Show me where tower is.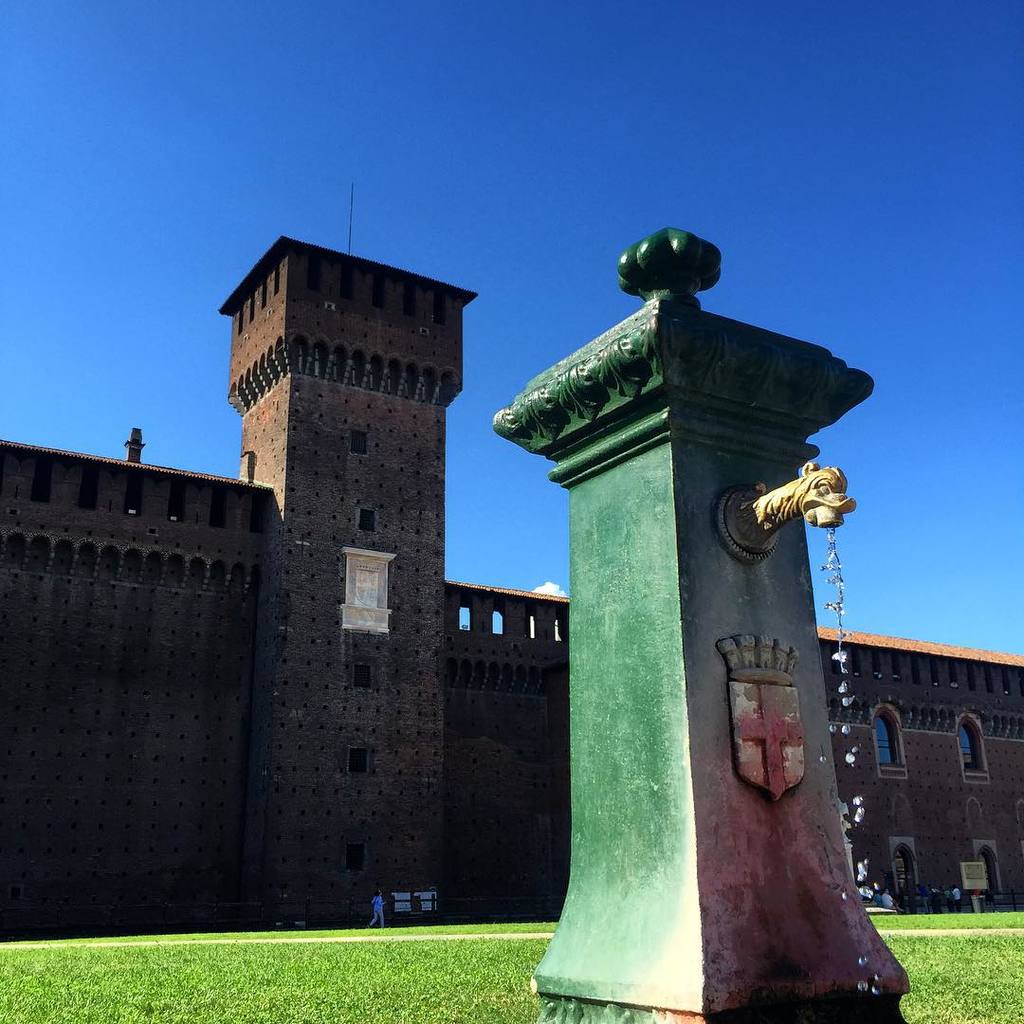
tower is at [212,234,486,924].
